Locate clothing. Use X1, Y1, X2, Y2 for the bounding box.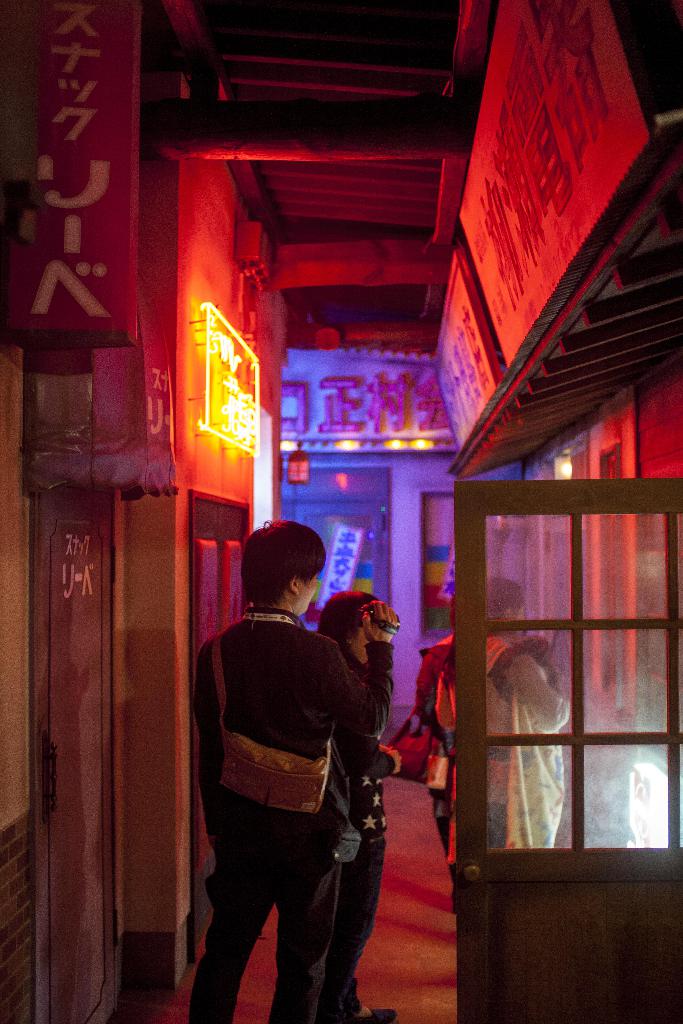
485, 640, 576, 851.
